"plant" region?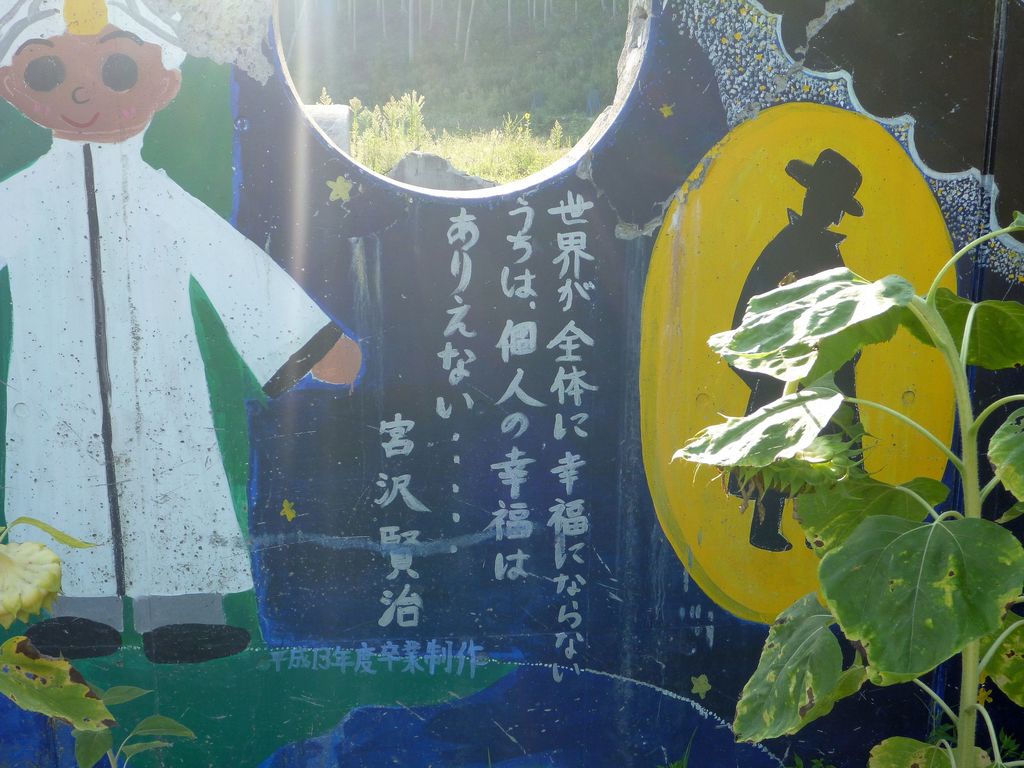
x1=666 y1=211 x2=1023 y2=767
